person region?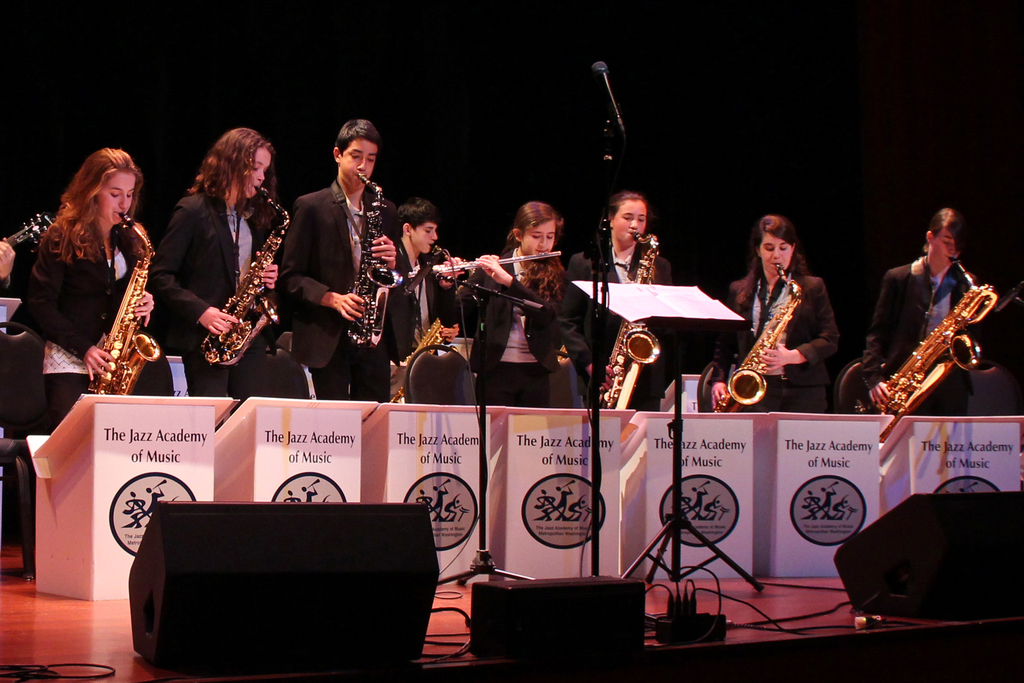
bbox(154, 125, 278, 398)
